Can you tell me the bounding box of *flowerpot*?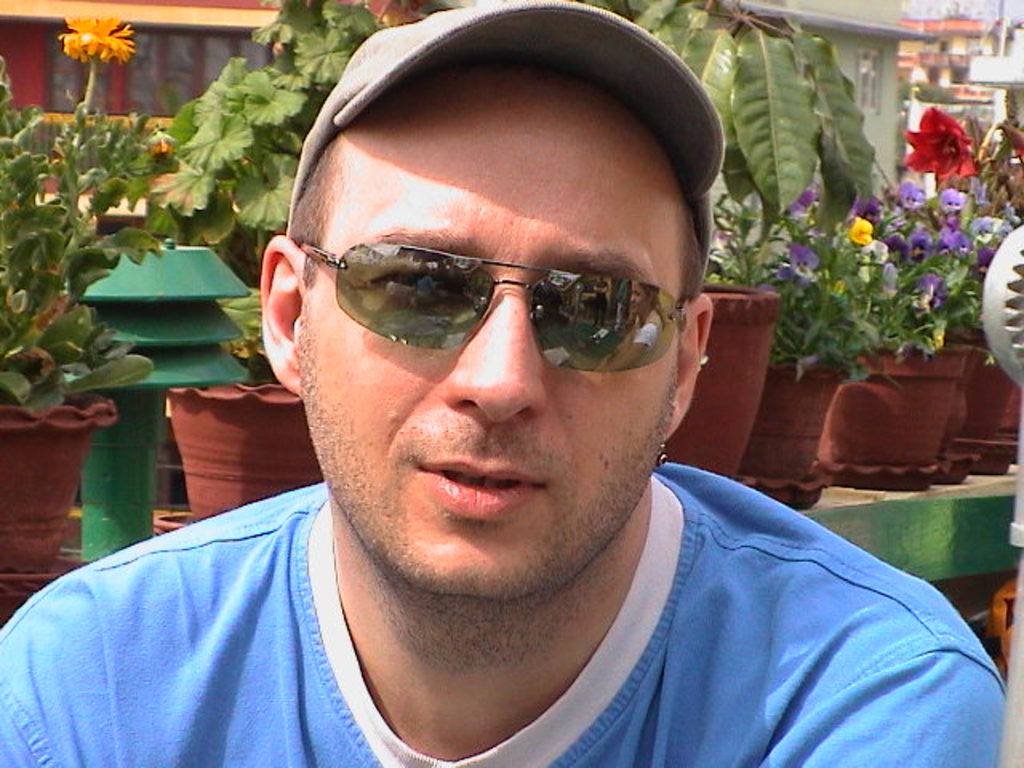
select_region(827, 328, 994, 482).
